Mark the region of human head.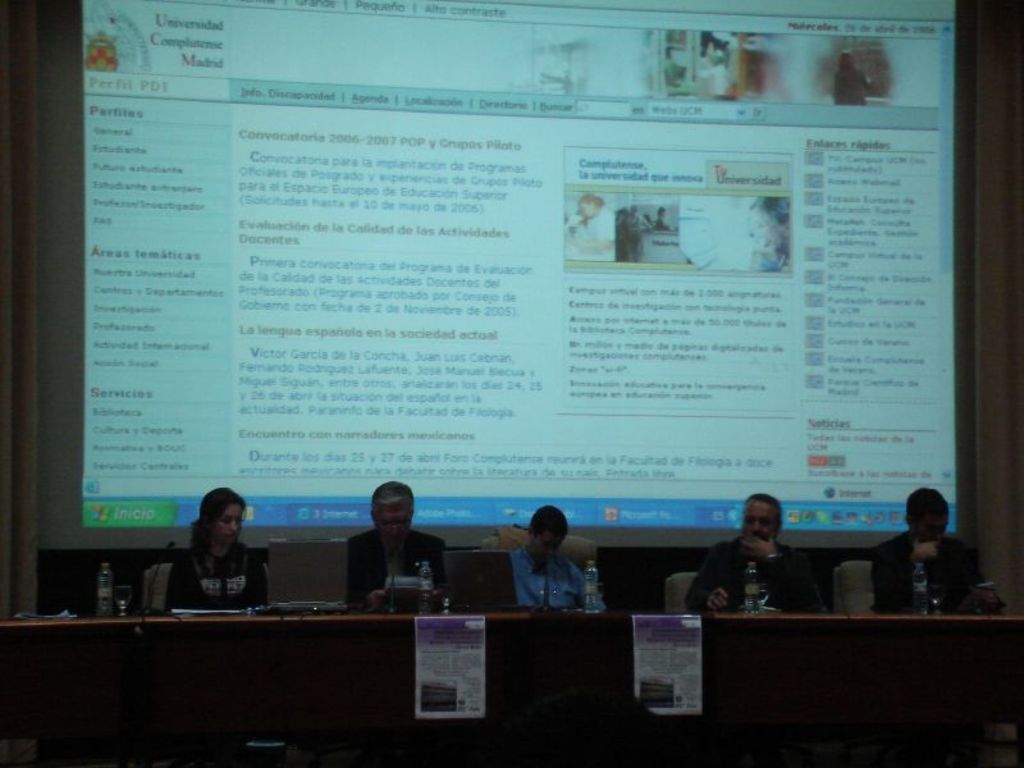
Region: select_region(375, 479, 419, 547).
